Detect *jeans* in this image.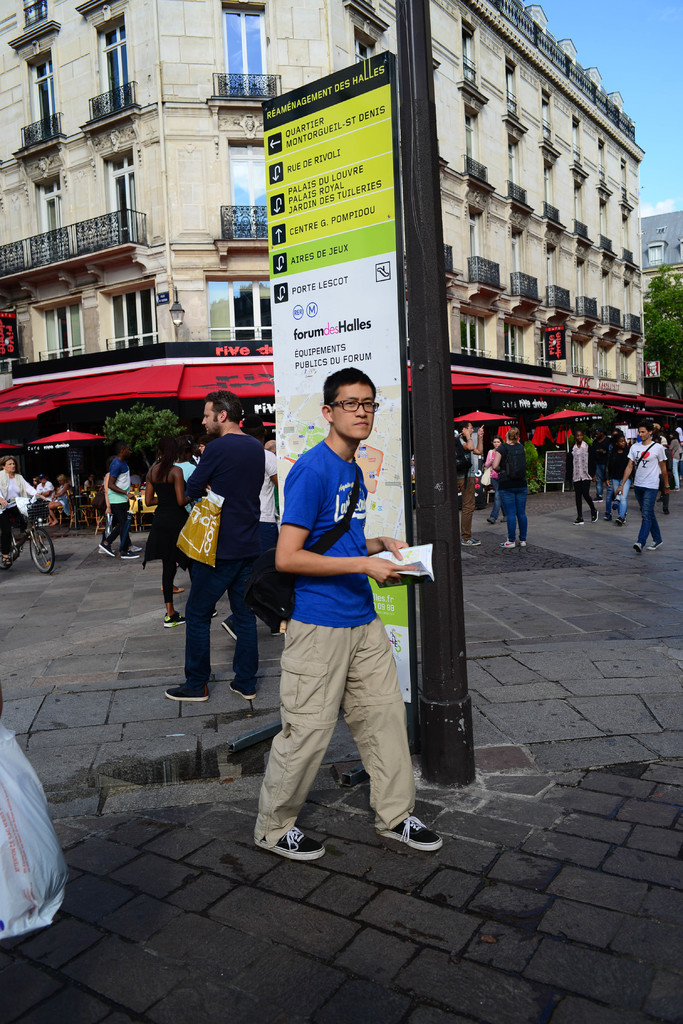
Detection: locate(575, 472, 595, 517).
